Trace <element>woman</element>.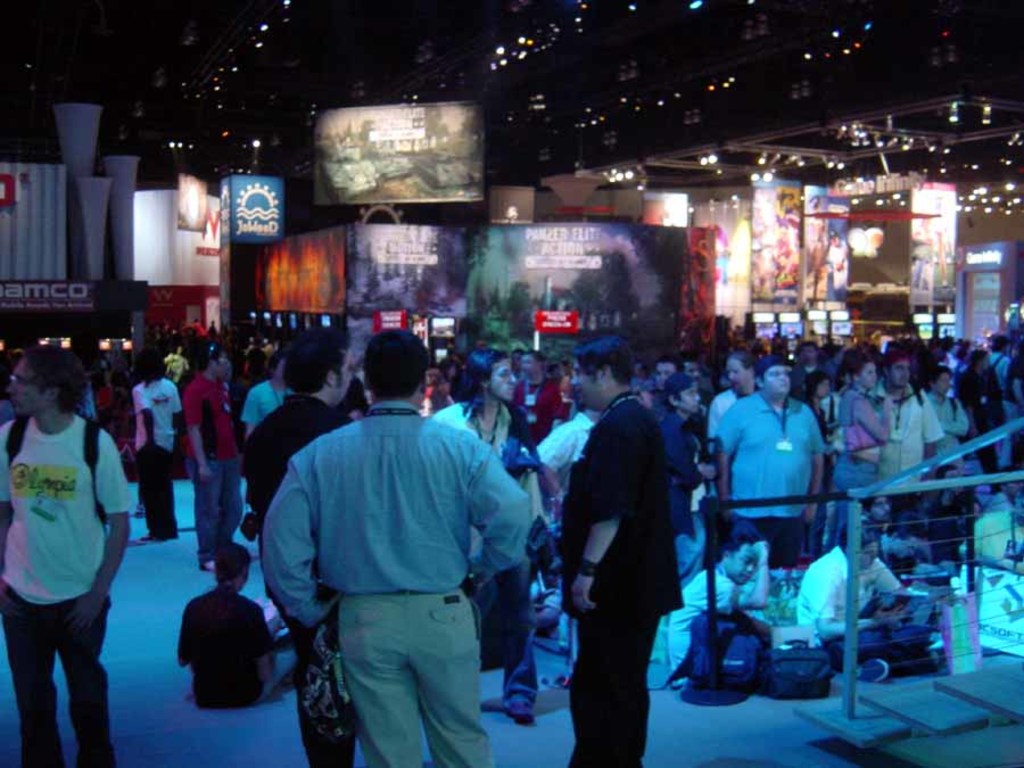
Traced to x1=347, y1=375, x2=368, y2=419.
